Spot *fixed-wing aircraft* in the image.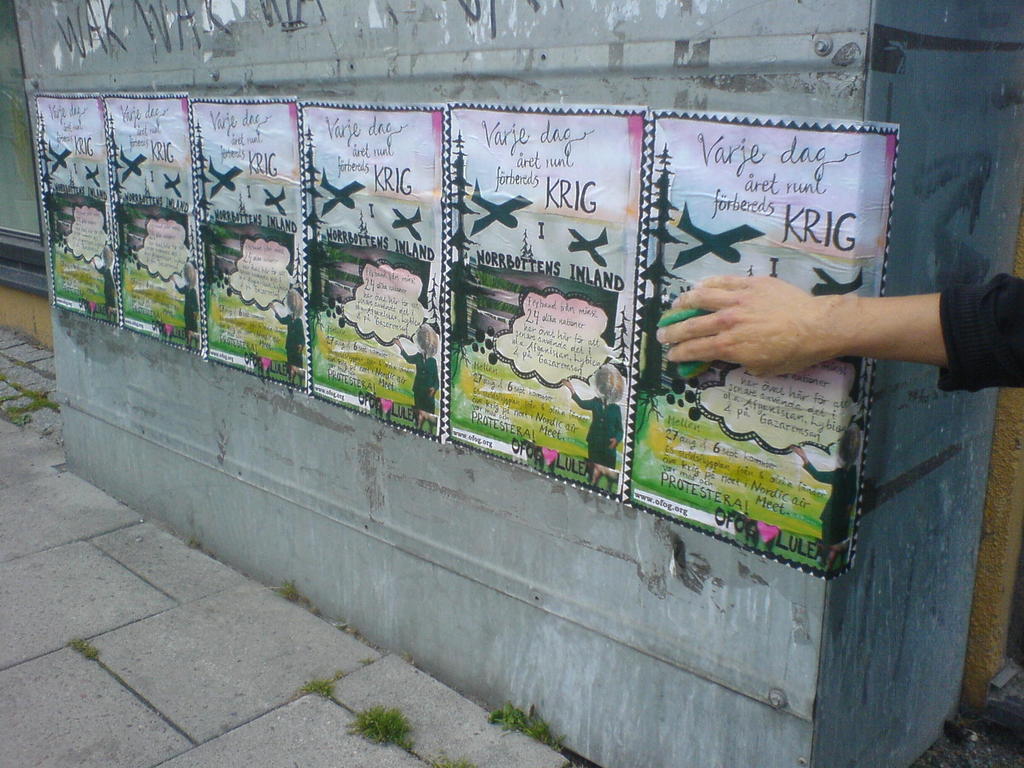
*fixed-wing aircraft* found at locate(210, 155, 242, 197).
